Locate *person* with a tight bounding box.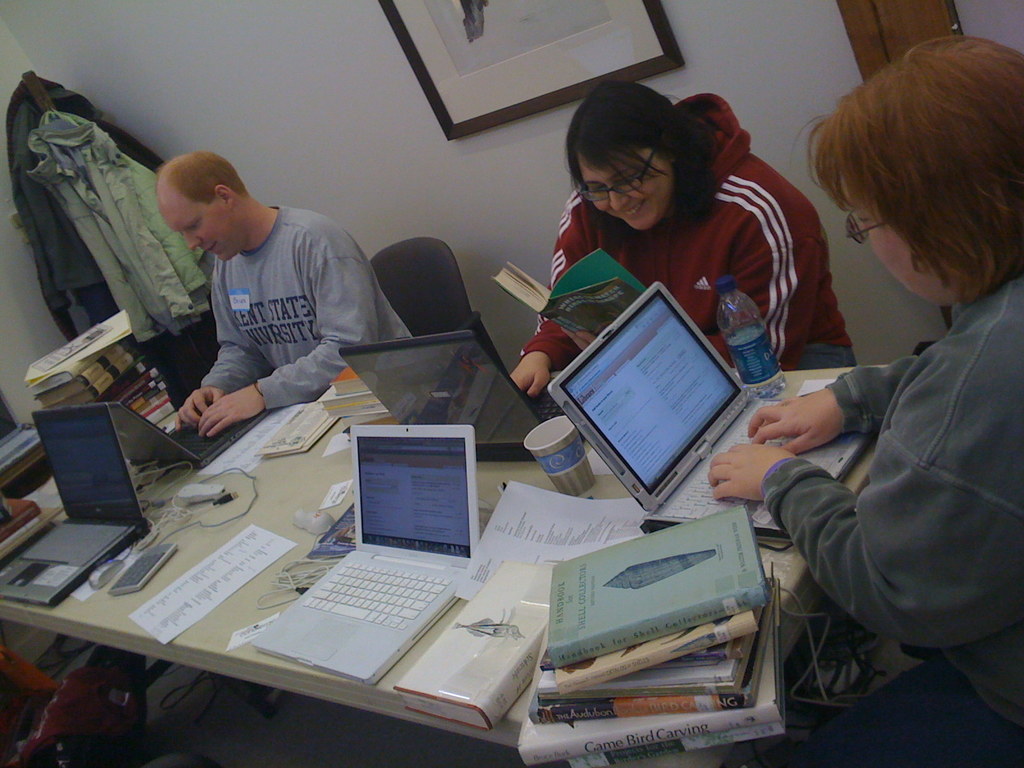
l=708, t=33, r=1023, b=767.
